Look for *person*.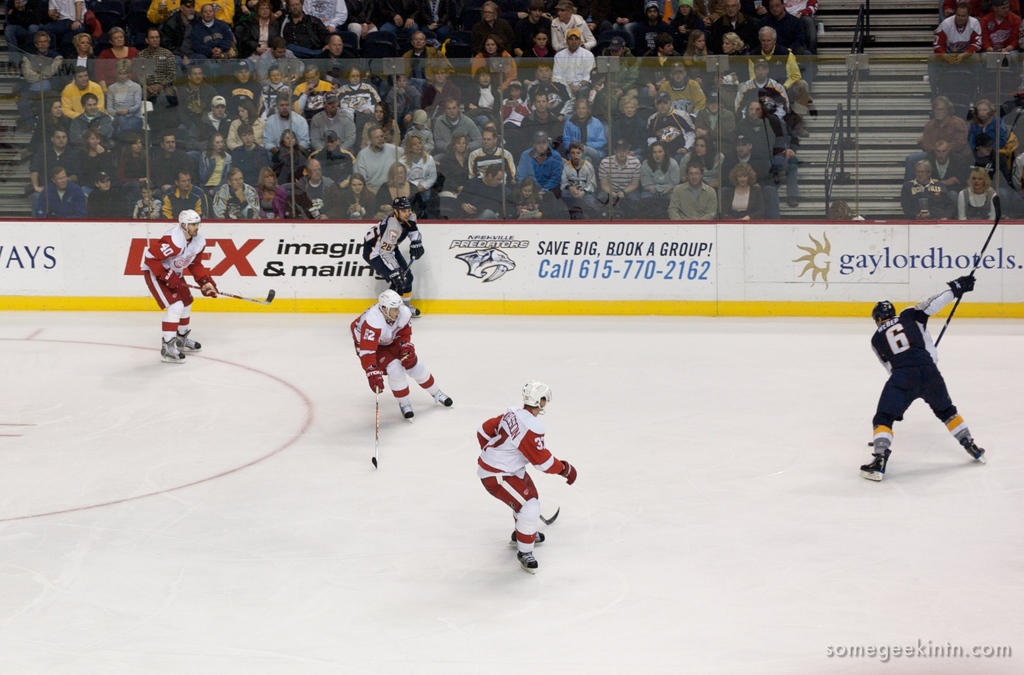
Found: {"x1": 223, "y1": 58, "x2": 262, "y2": 102}.
